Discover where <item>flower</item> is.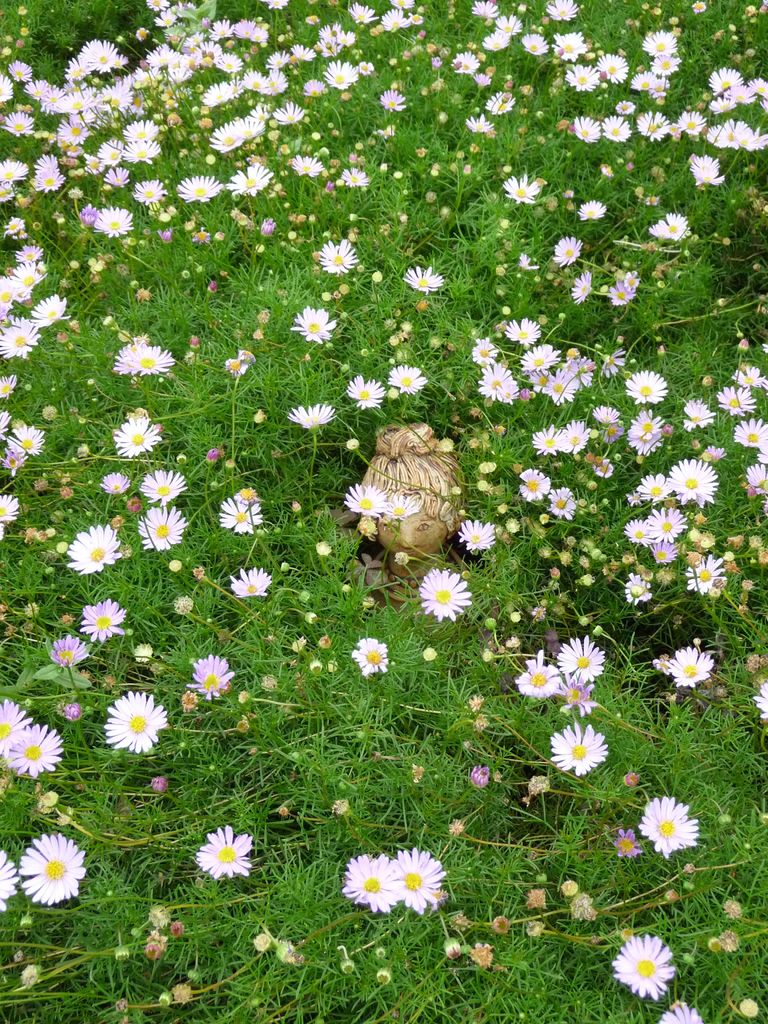
Discovered at [398,267,444,291].
